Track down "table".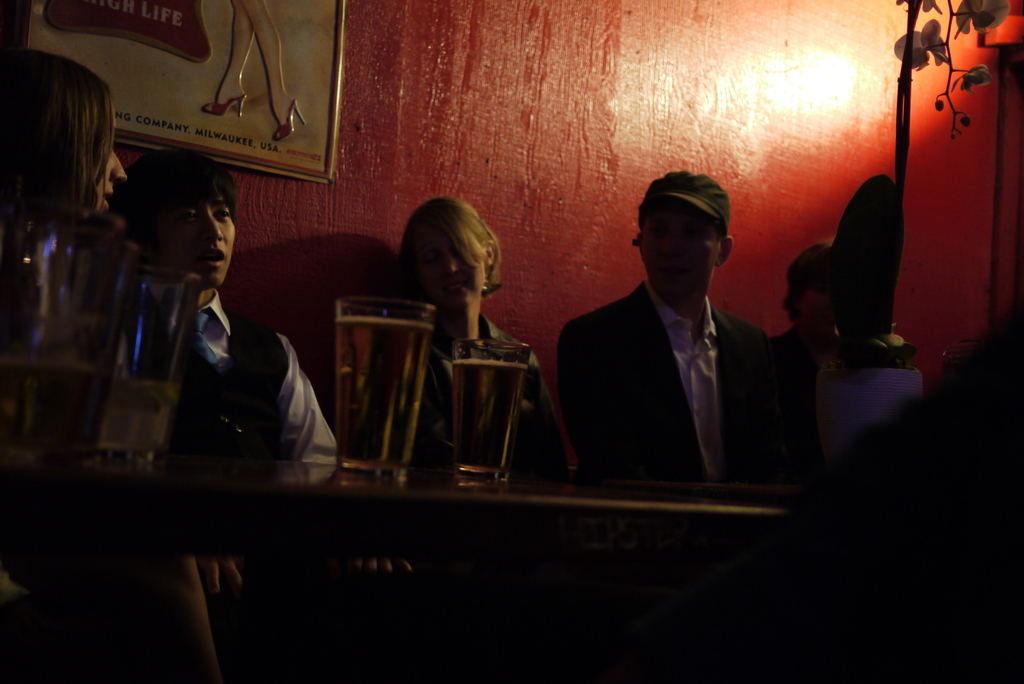
Tracked to [left=0, top=472, right=1009, bottom=578].
